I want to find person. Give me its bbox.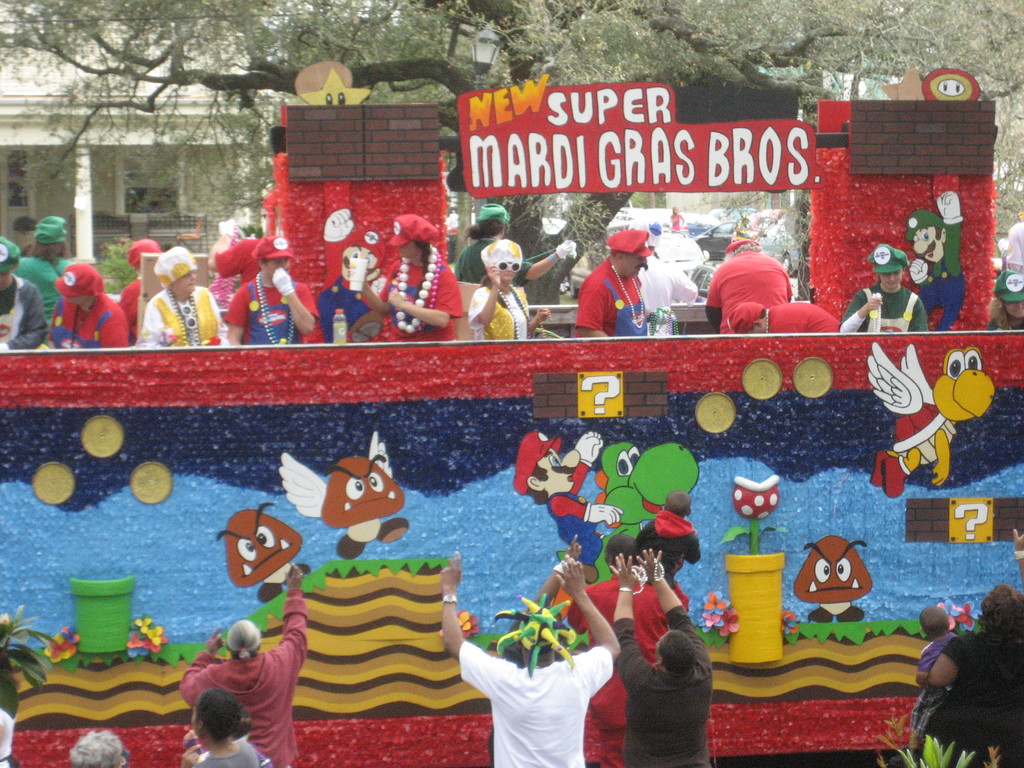
bbox(566, 529, 691, 767).
